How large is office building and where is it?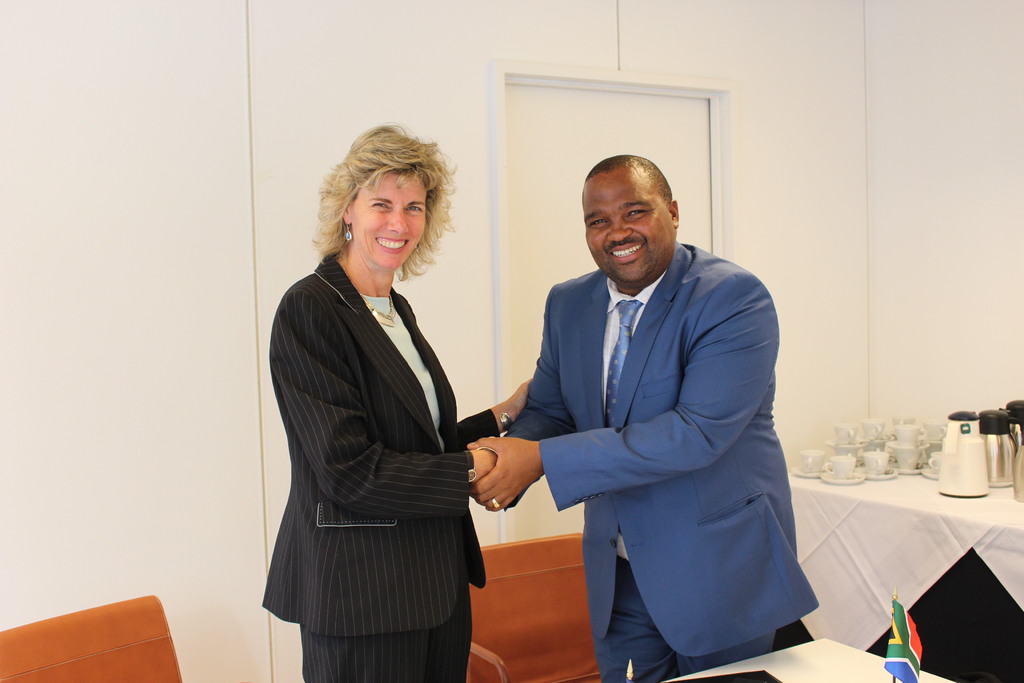
Bounding box: (x1=53, y1=21, x2=991, y2=682).
